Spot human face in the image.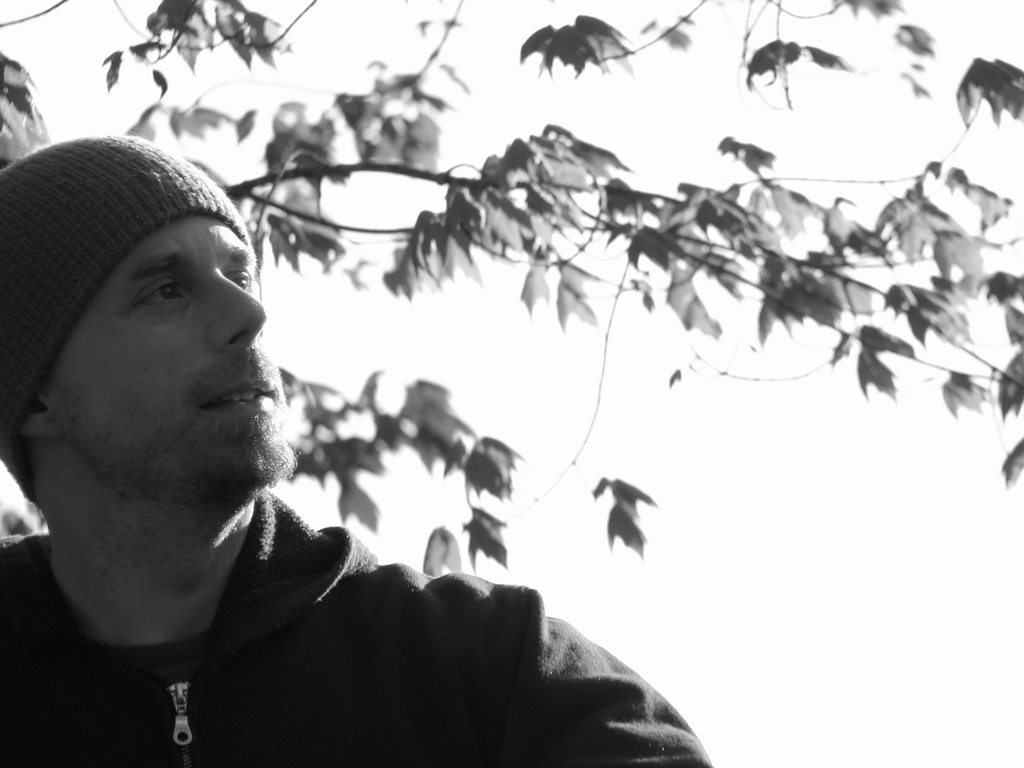
human face found at (x1=67, y1=218, x2=298, y2=484).
